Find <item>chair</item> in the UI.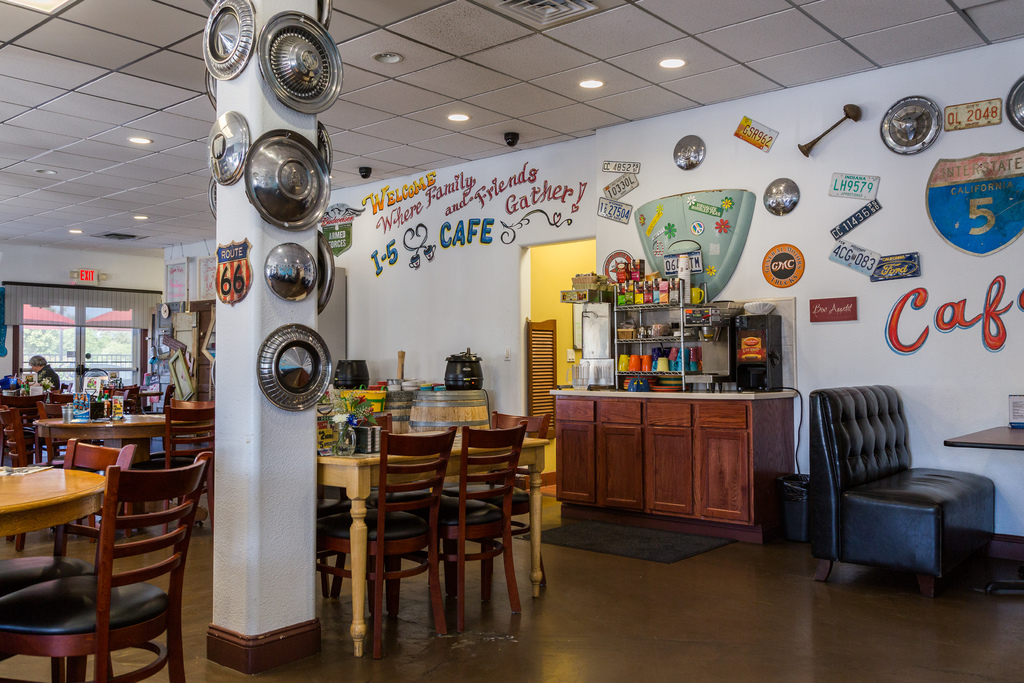
UI element at region(314, 429, 459, 657).
